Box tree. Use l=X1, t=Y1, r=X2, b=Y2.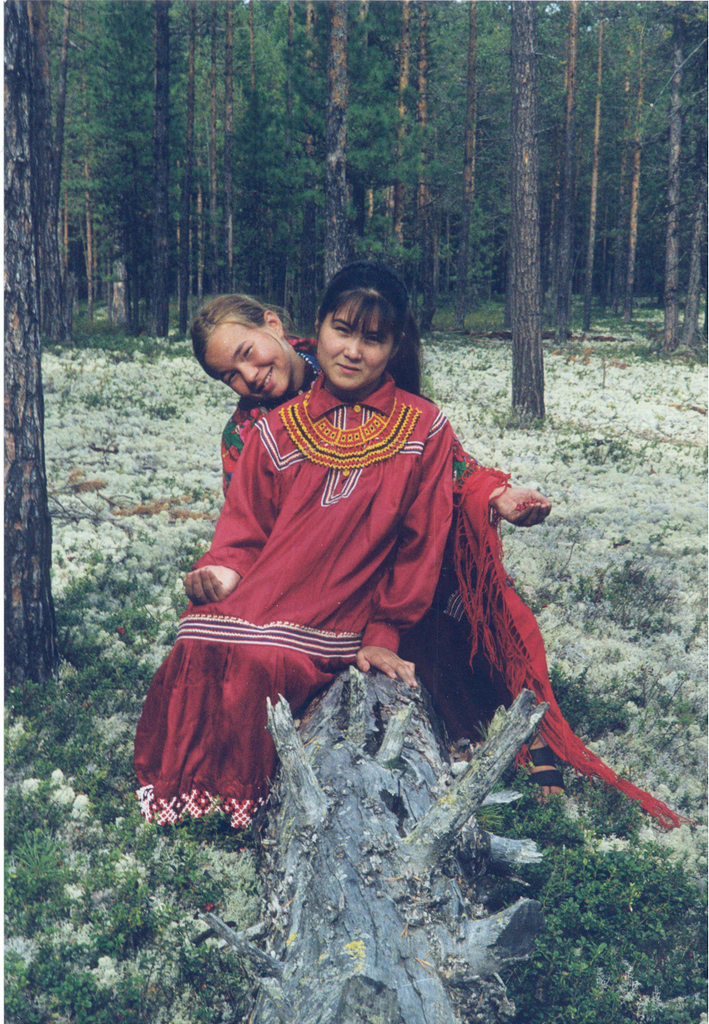
l=541, t=0, r=586, b=354.
